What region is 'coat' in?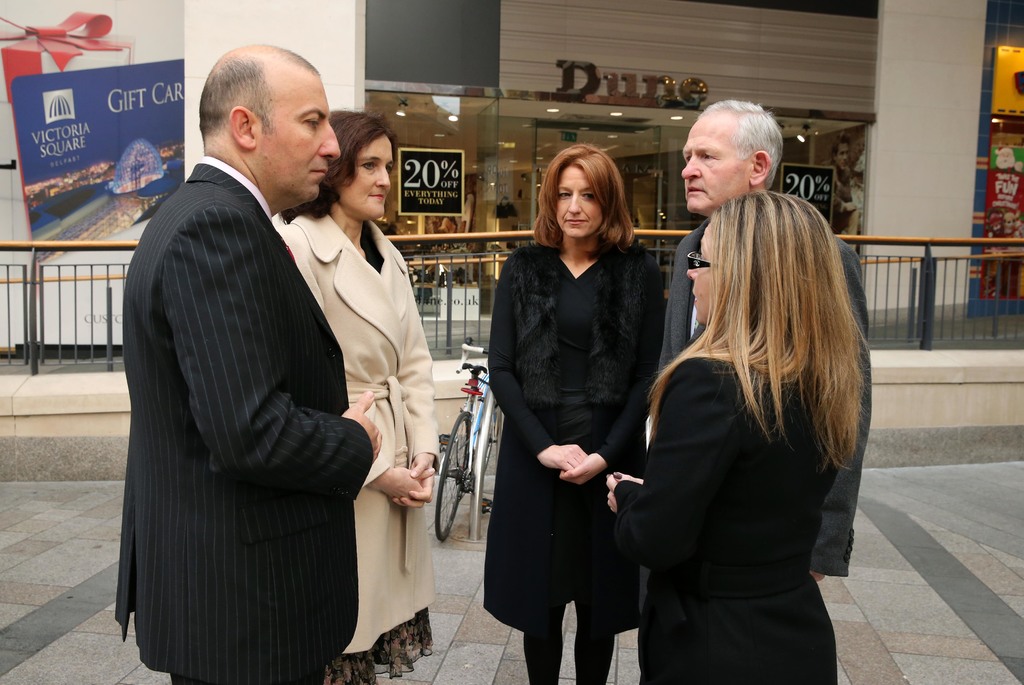
(left=610, top=348, right=831, bottom=684).
